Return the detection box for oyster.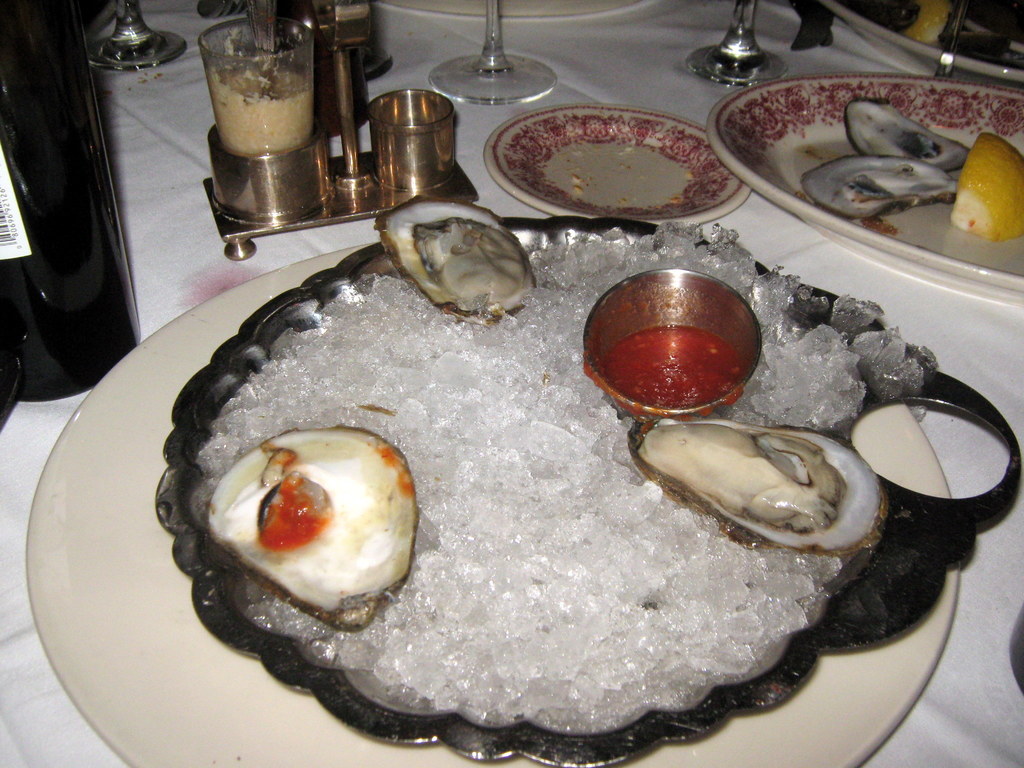
<region>204, 421, 425, 632</region>.
